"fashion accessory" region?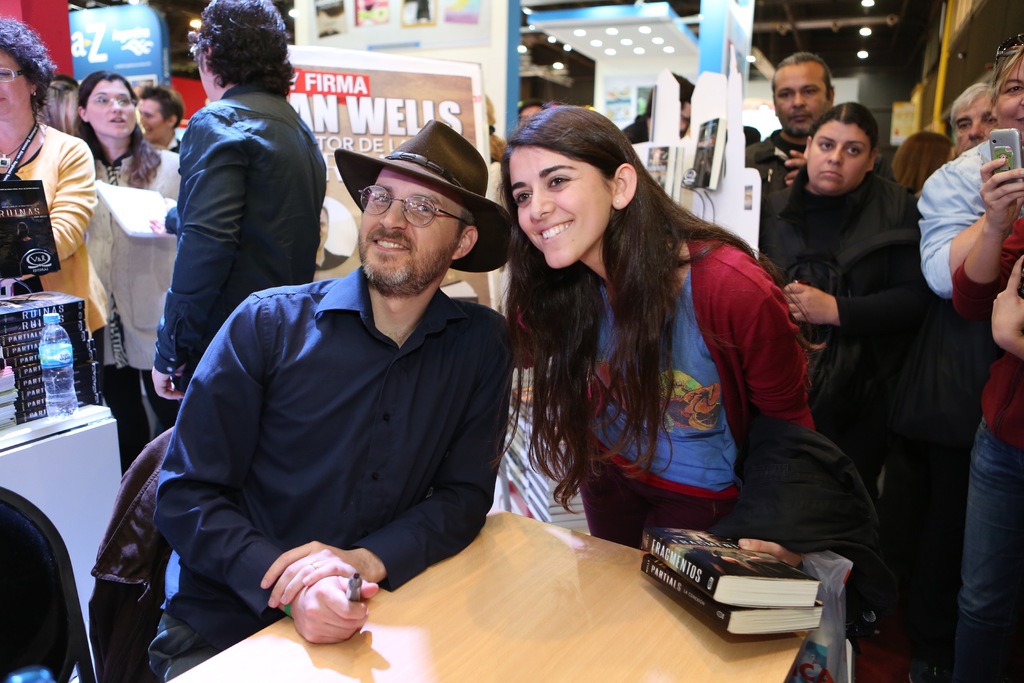
[0, 138, 24, 169]
